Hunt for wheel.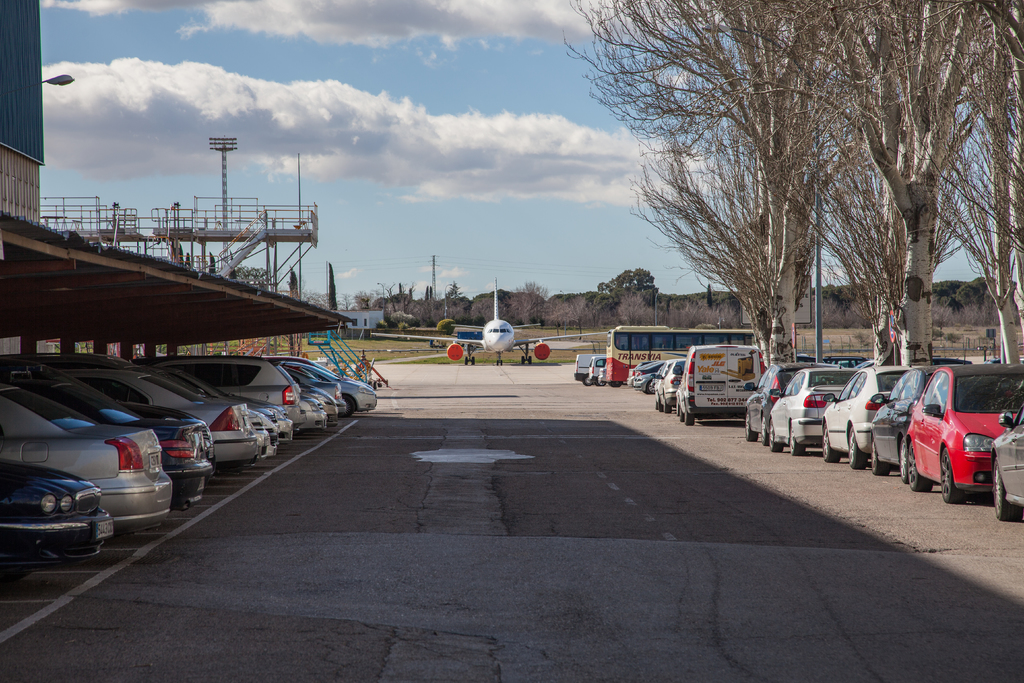
Hunted down at bbox(901, 446, 938, 493).
